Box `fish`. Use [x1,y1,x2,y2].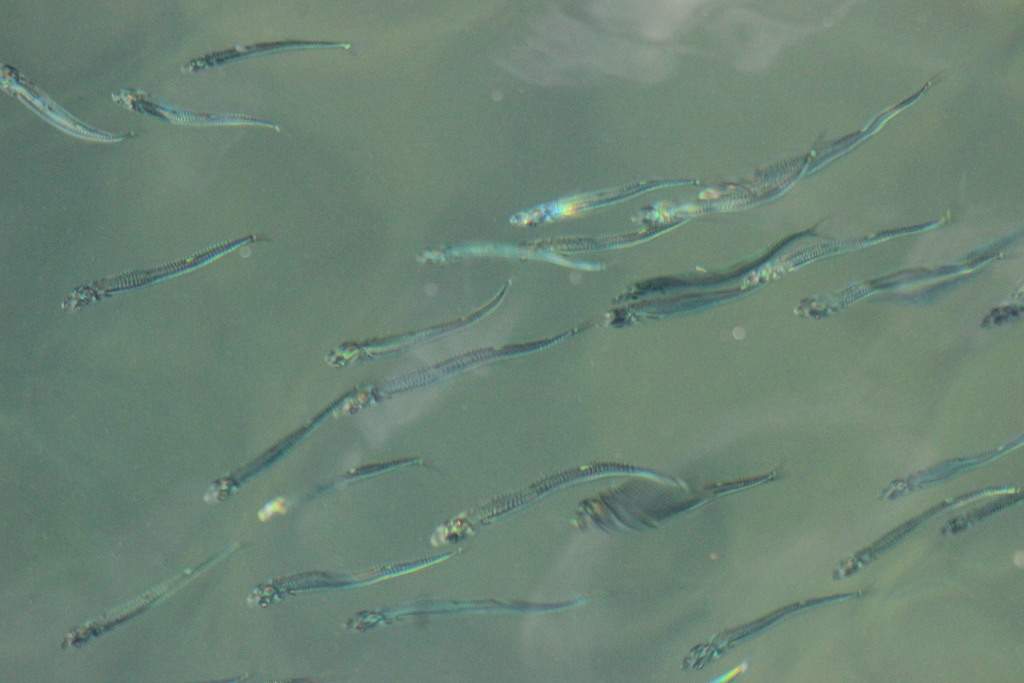
[182,39,353,78].
